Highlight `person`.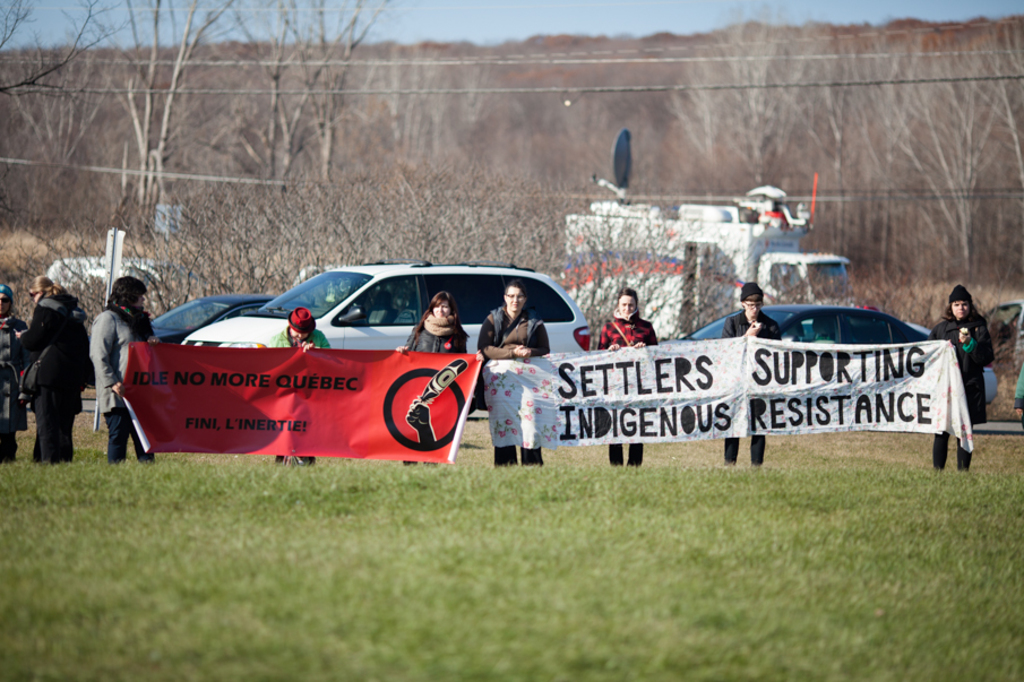
Highlighted region: (723, 275, 789, 469).
